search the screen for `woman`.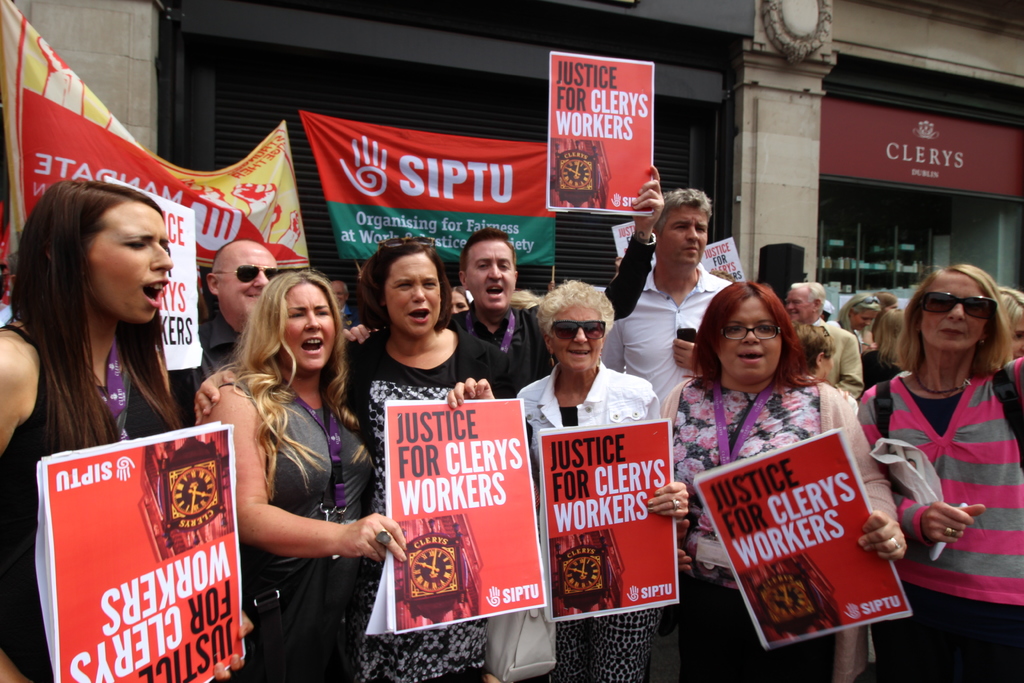
Found at [509,277,689,682].
